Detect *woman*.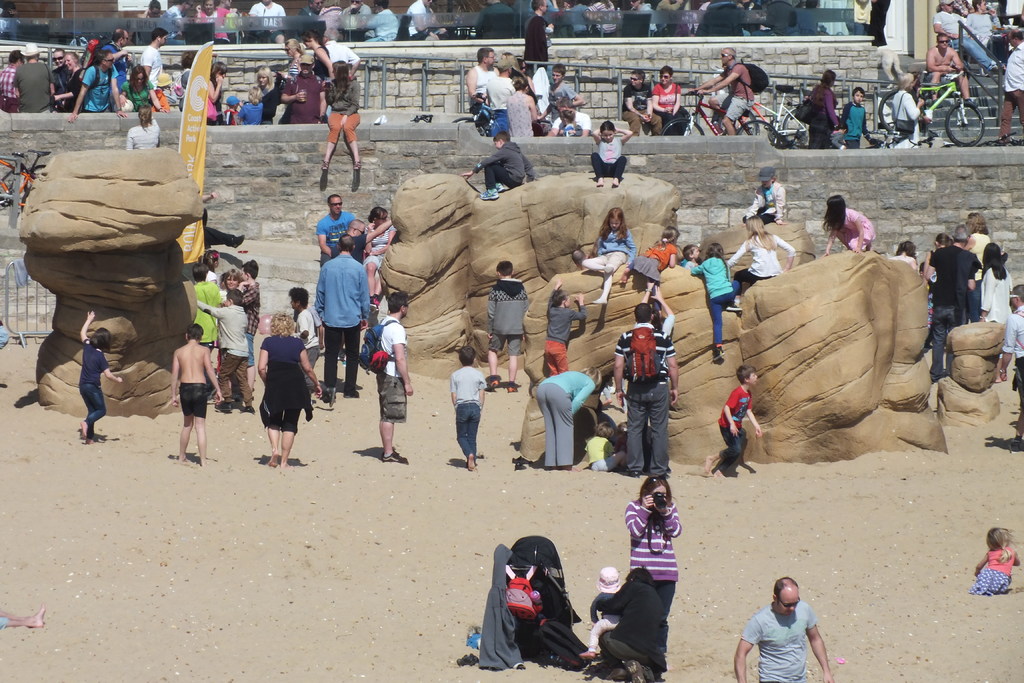
Detected at bbox=(892, 76, 930, 138).
